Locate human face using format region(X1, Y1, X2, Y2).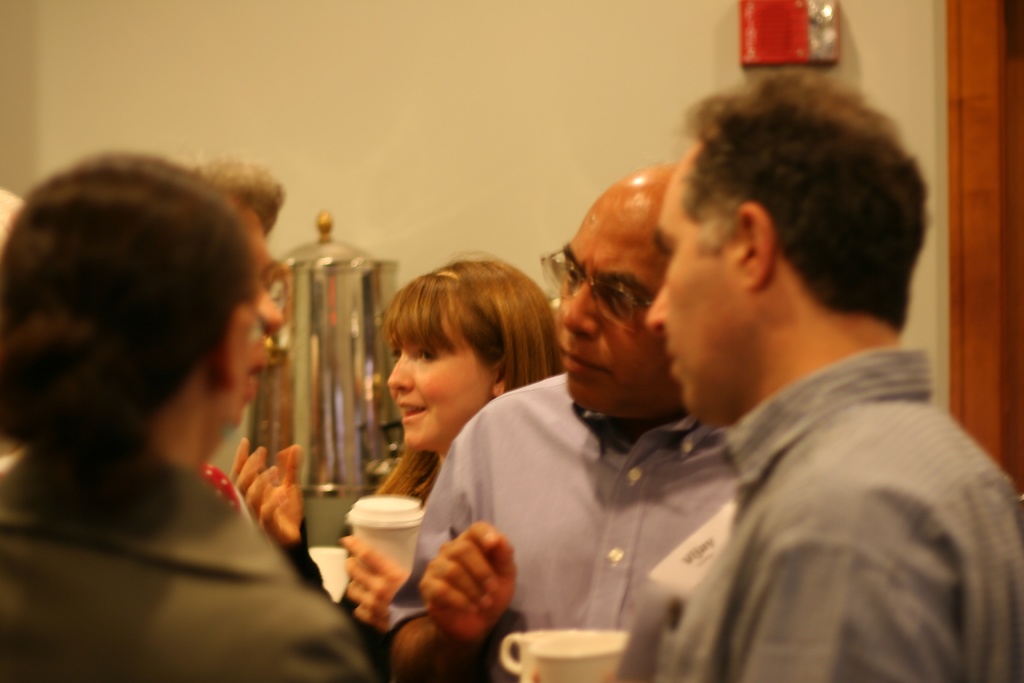
region(220, 295, 254, 429).
